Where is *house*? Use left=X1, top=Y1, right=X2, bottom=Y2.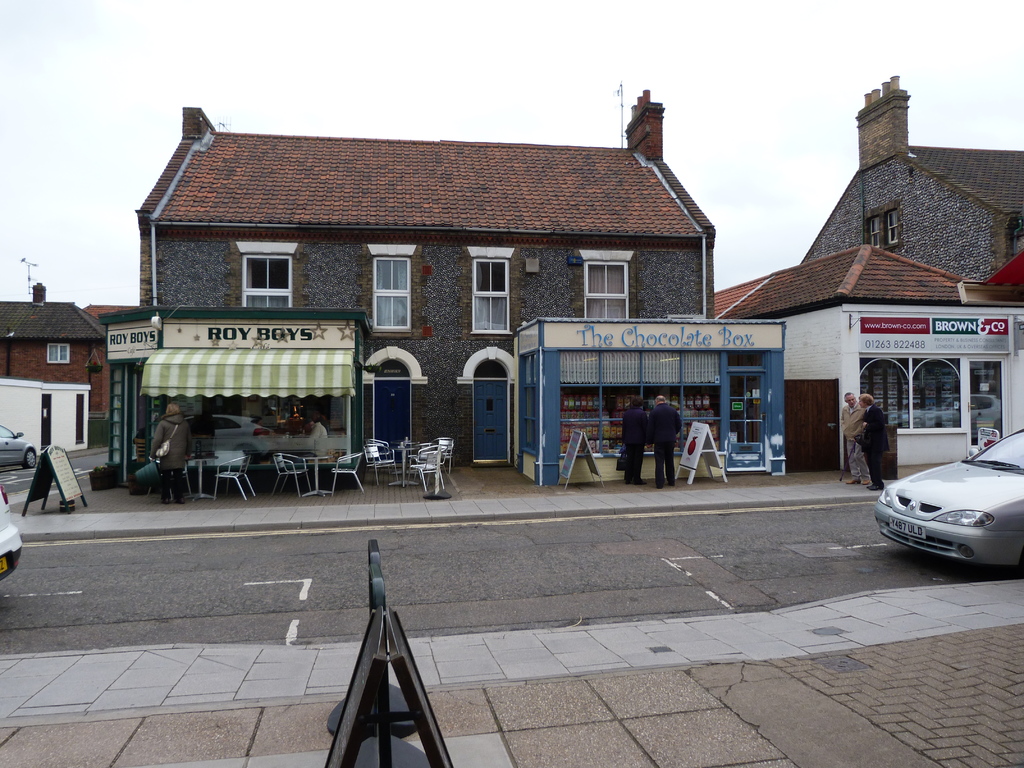
left=91, top=93, right=723, bottom=485.
